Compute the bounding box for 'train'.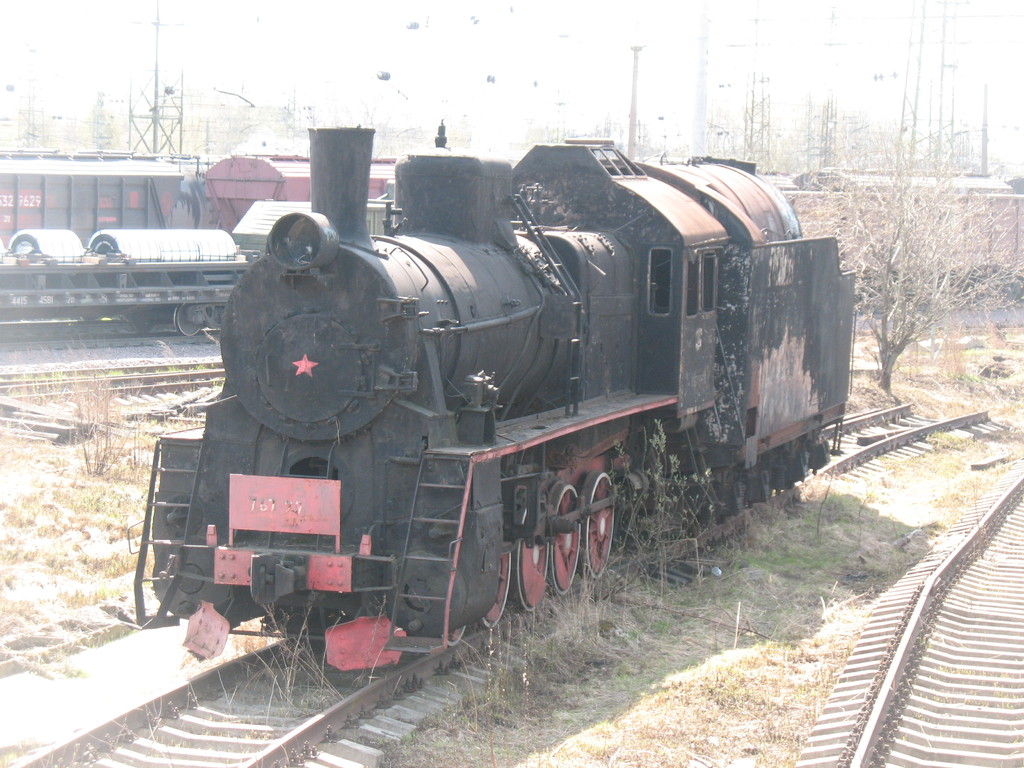
BBox(0, 176, 1023, 336).
